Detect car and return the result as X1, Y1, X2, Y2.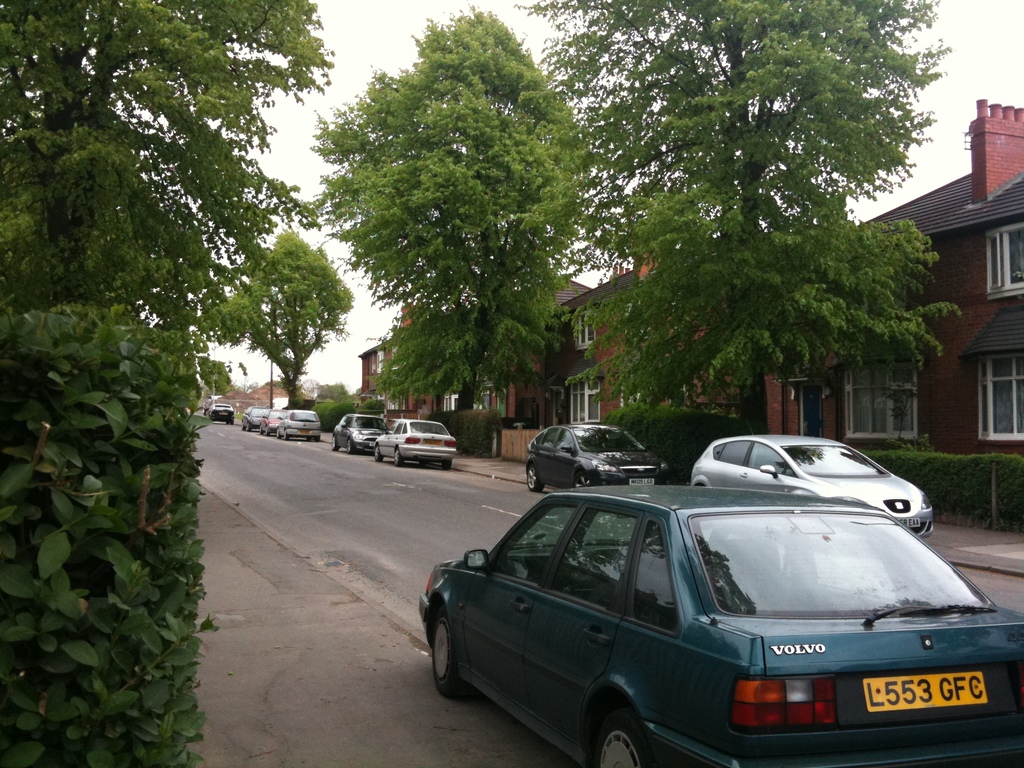
259, 408, 287, 436.
